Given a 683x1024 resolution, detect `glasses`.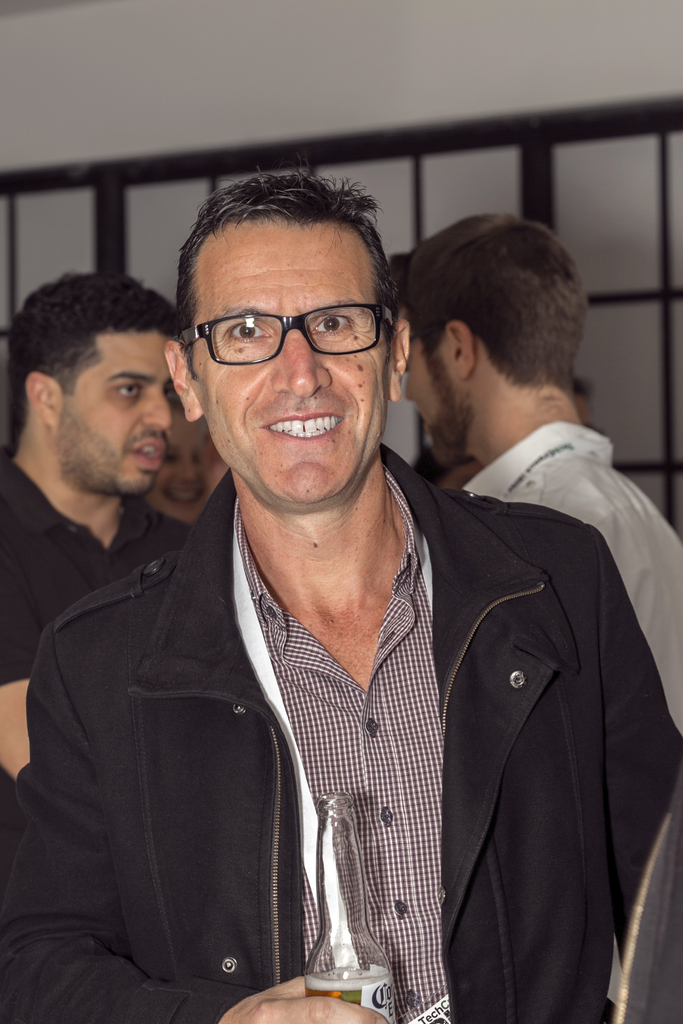
173:291:401:365.
